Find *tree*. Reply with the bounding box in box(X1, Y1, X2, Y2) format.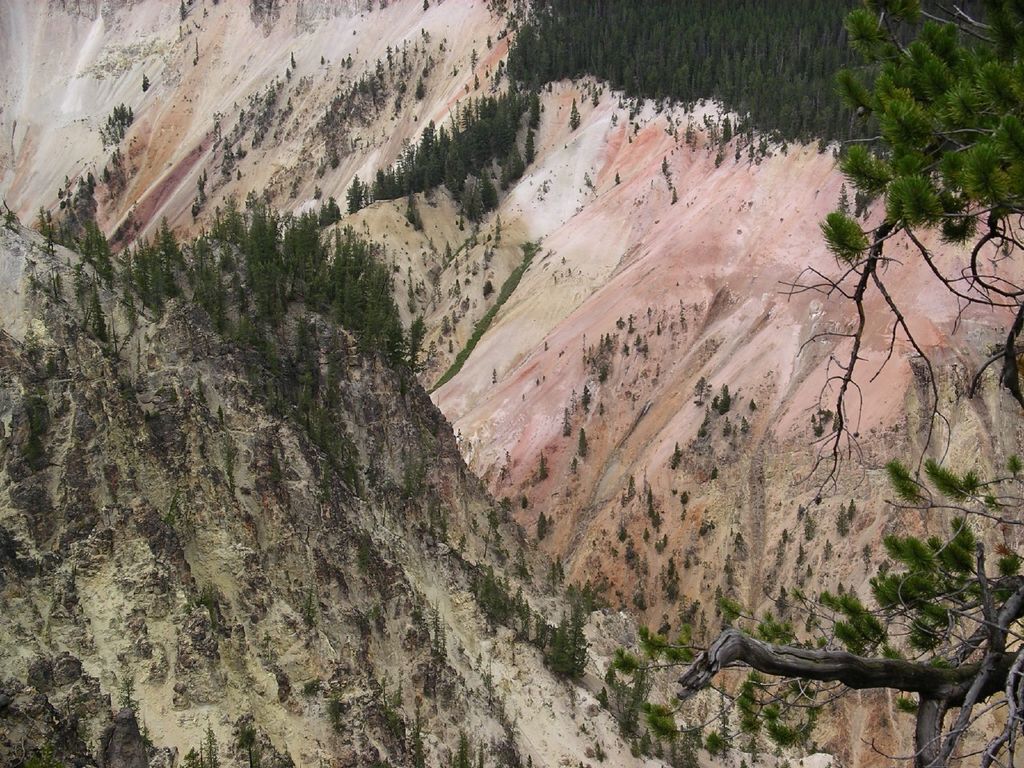
box(391, 148, 415, 197).
